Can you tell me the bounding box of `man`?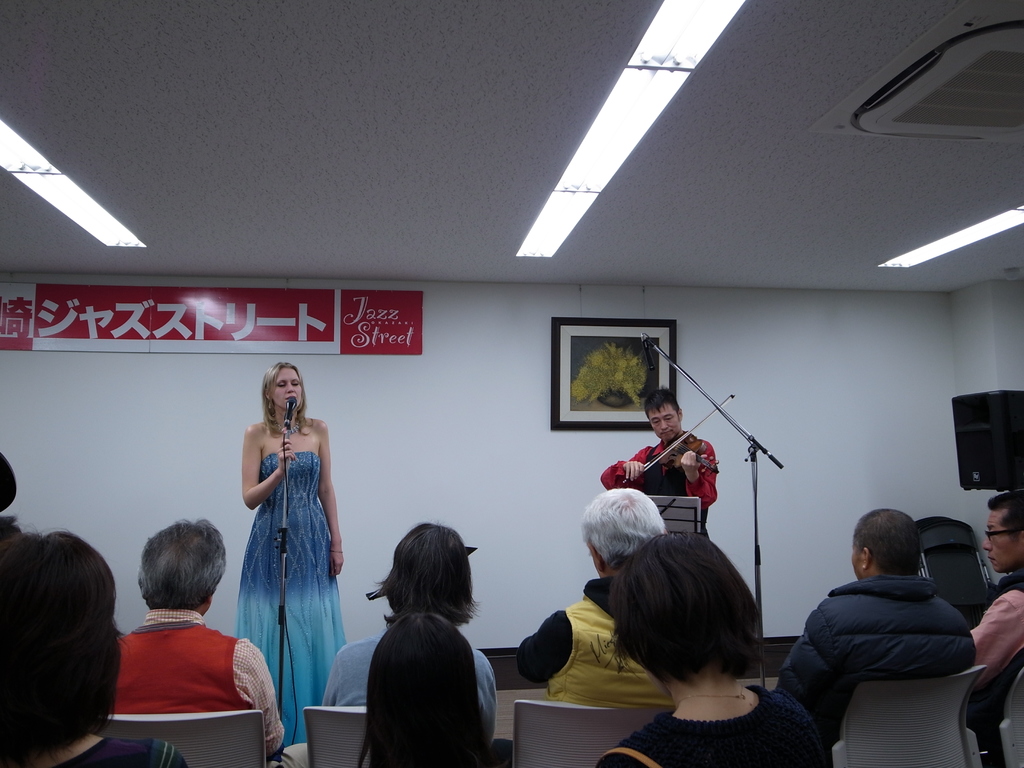
box=[969, 486, 1023, 764].
